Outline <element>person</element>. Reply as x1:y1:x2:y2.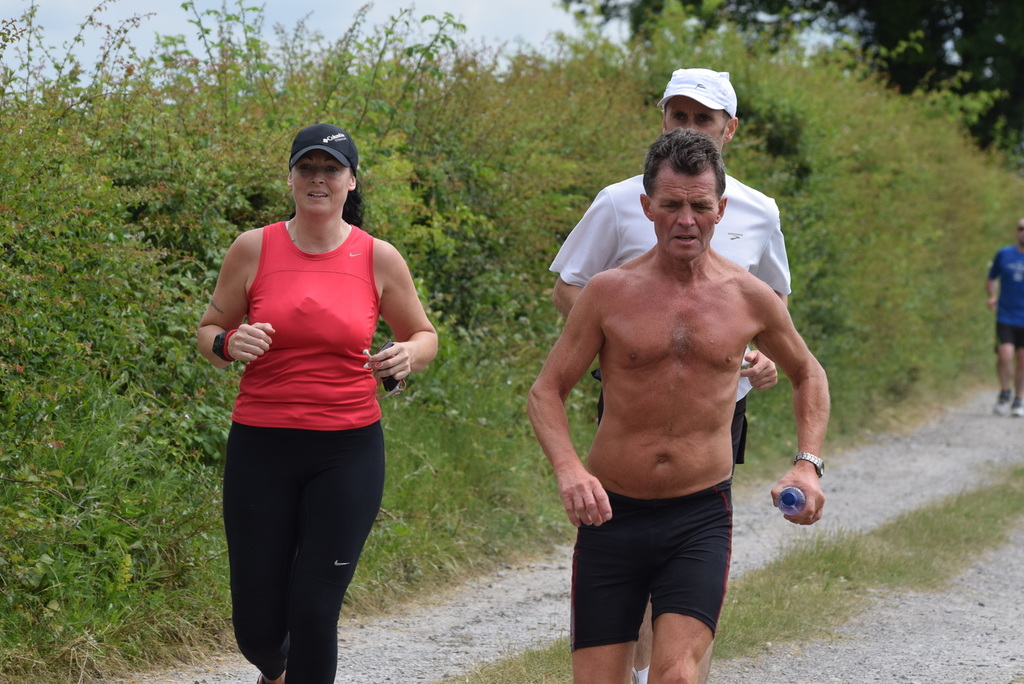
546:68:806:670.
